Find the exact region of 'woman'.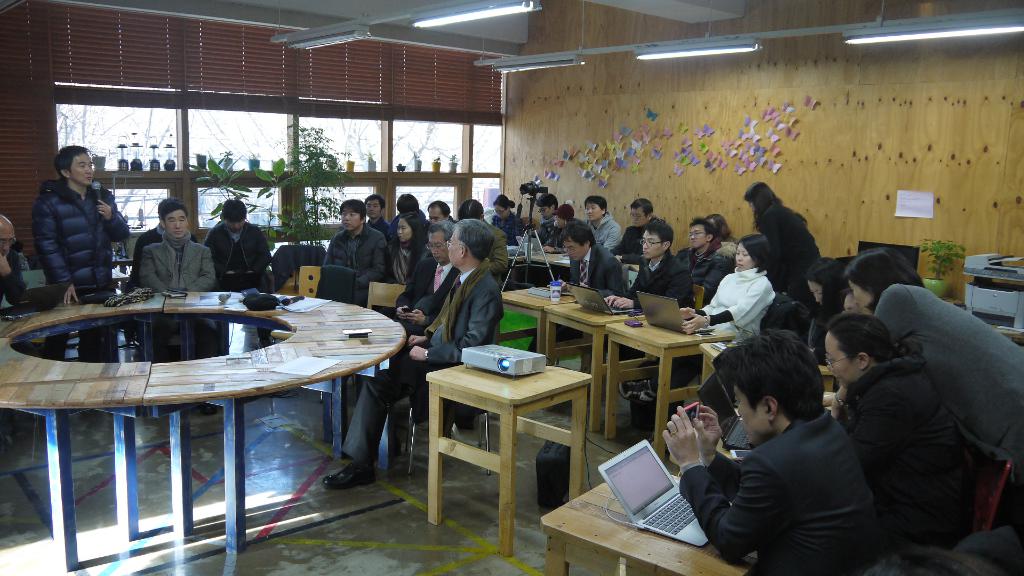
Exact region: rect(819, 307, 989, 551).
